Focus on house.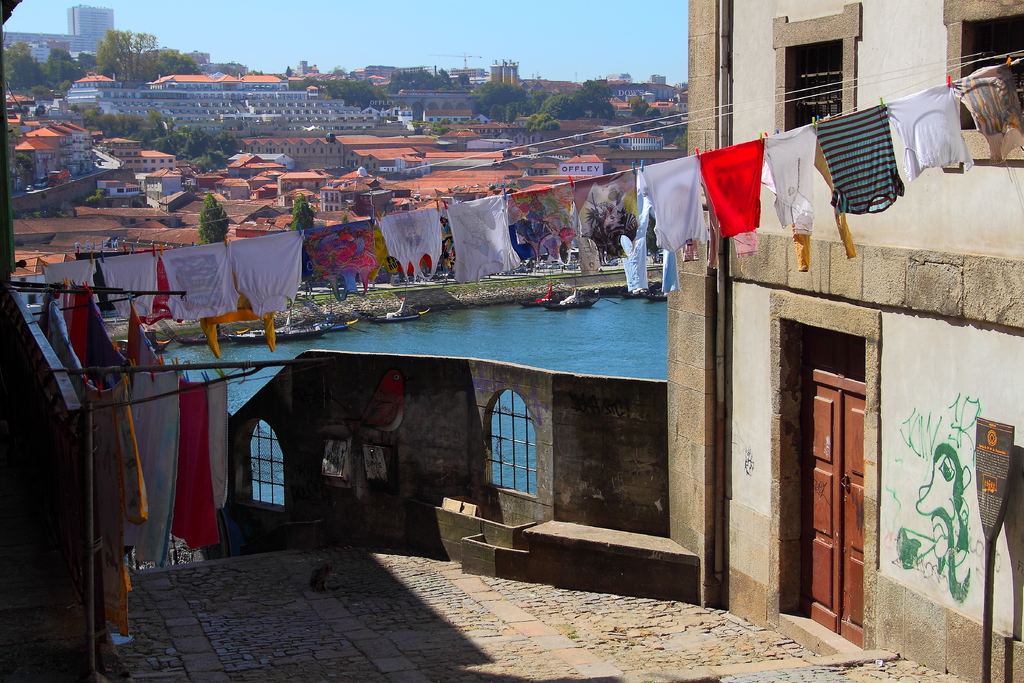
Focused at select_region(68, 64, 115, 97).
